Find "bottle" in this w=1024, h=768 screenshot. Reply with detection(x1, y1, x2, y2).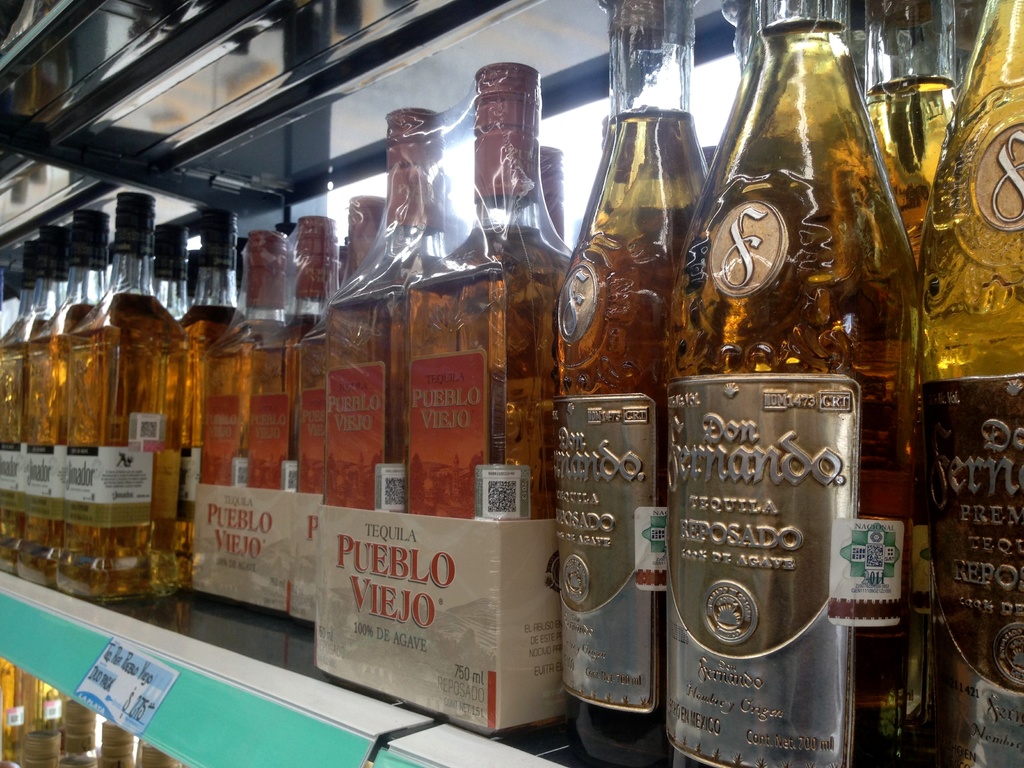
detection(13, 208, 103, 584).
